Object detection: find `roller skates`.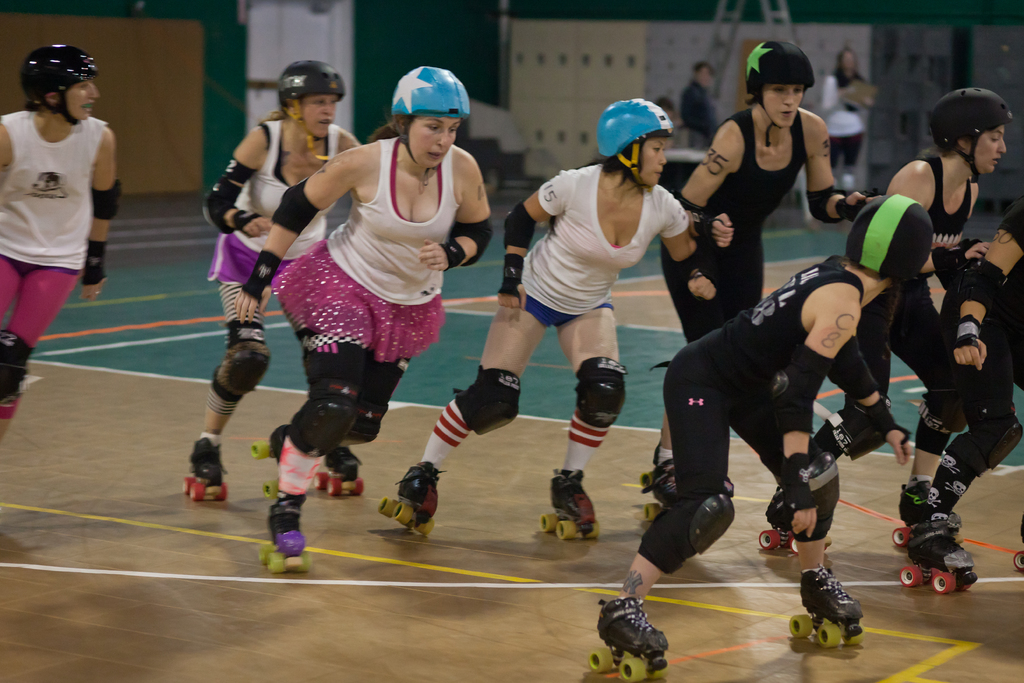
{"left": 639, "top": 457, "right": 681, "bottom": 523}.
